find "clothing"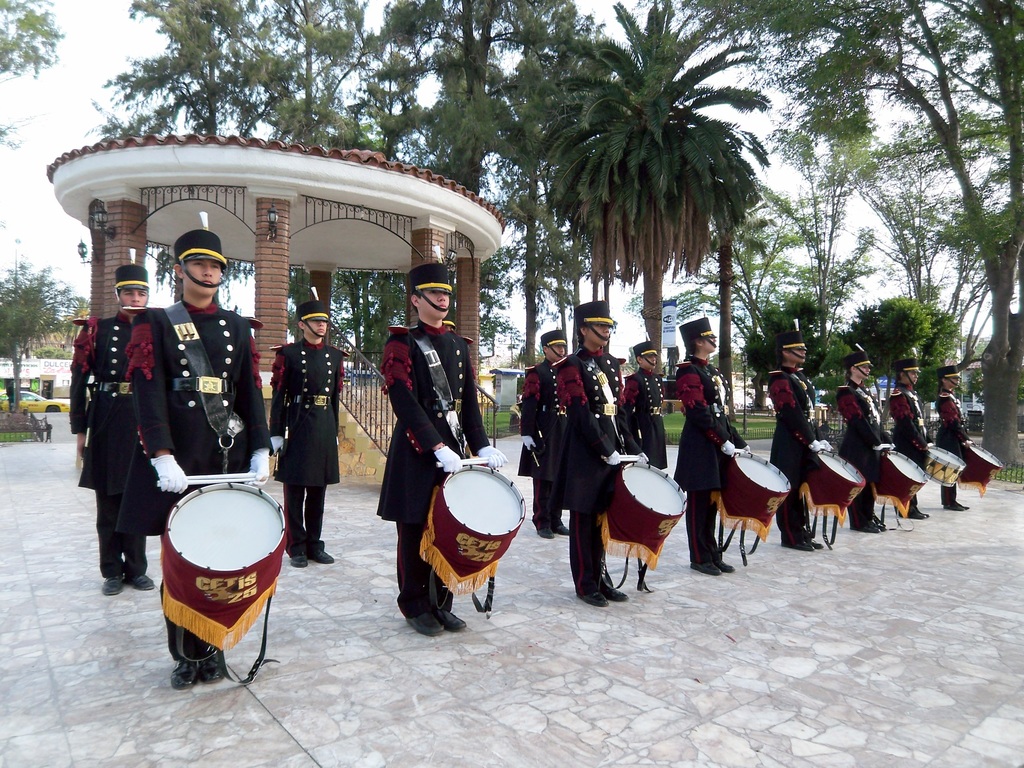
(558,347,616,584)
